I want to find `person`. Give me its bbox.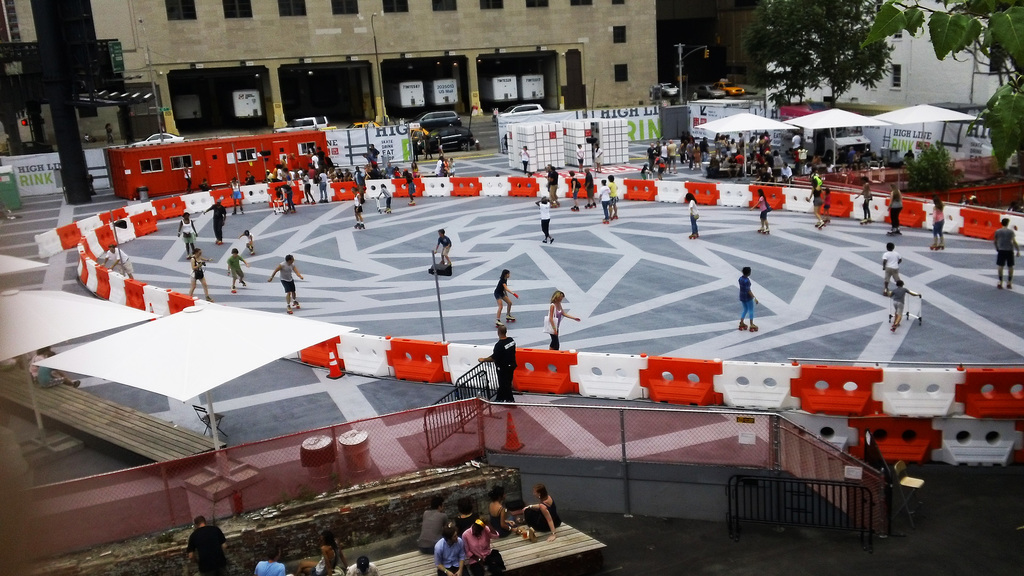
[left=295, top=531, right=348, bottom=575].
